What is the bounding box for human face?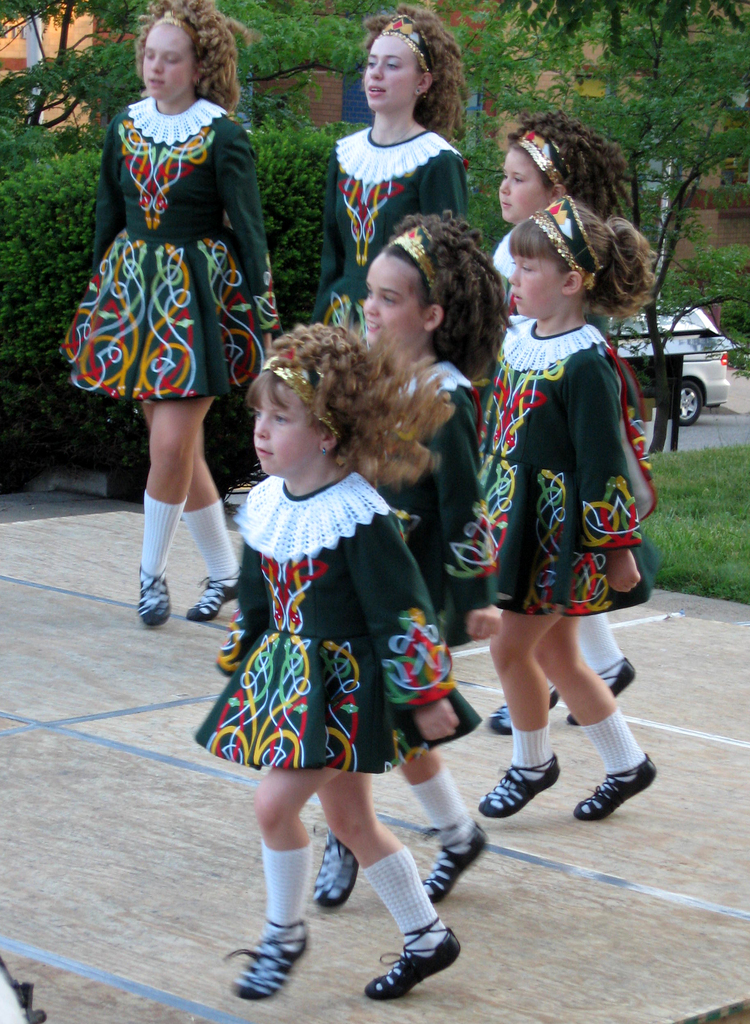
(498,147,545,223).
